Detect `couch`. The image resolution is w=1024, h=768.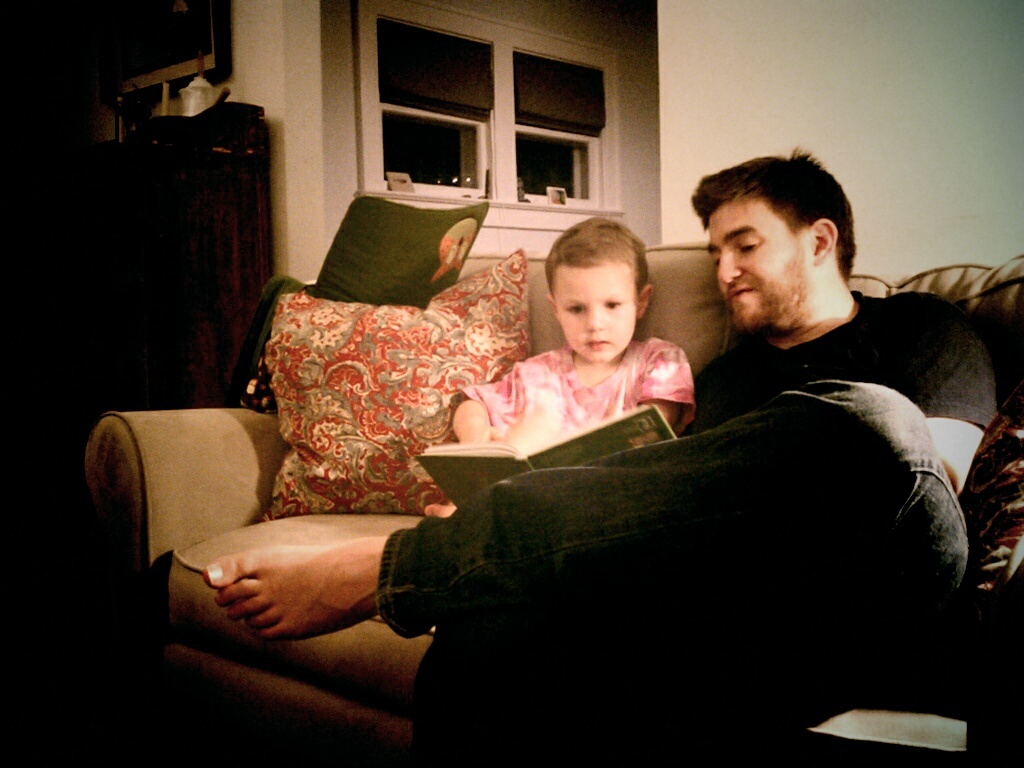
bbox=[85, 222, 1023, 745].
